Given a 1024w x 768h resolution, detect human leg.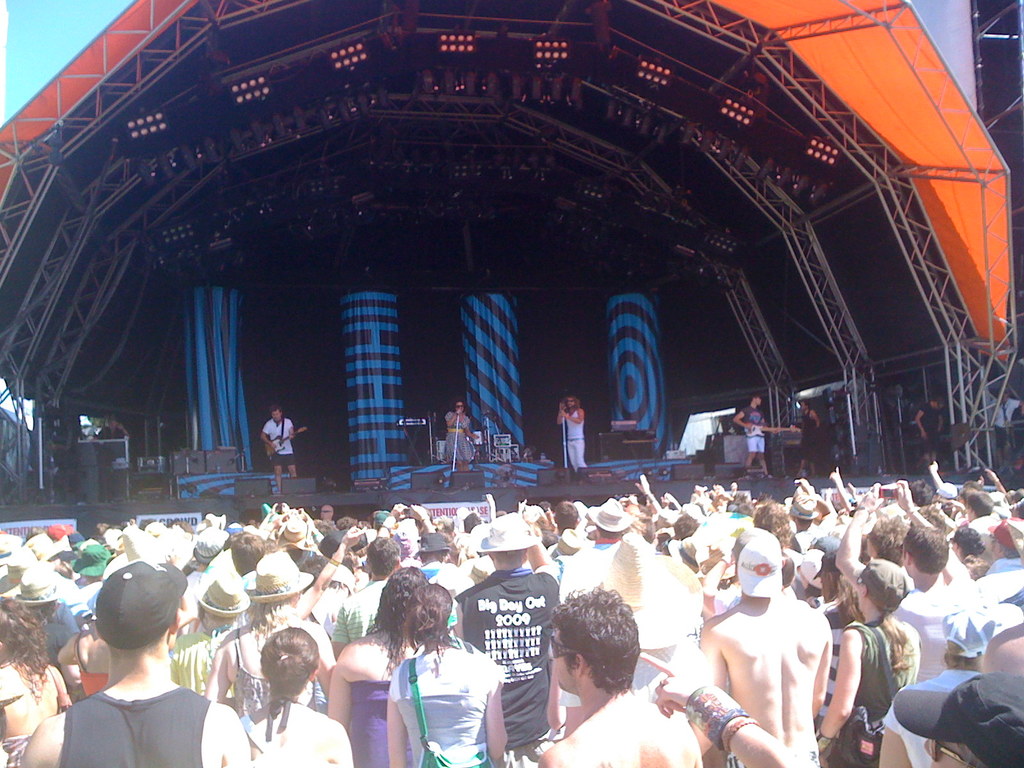
box(286, 455, 296, 472).
